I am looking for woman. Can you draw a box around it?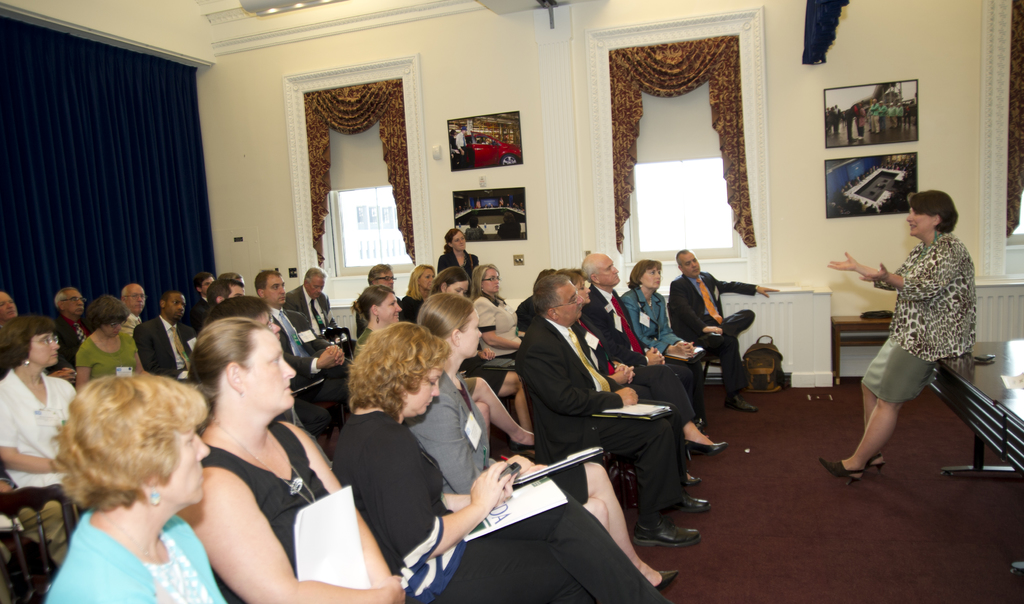
Sure, the bounding box is 415, 292, 691, 585.
